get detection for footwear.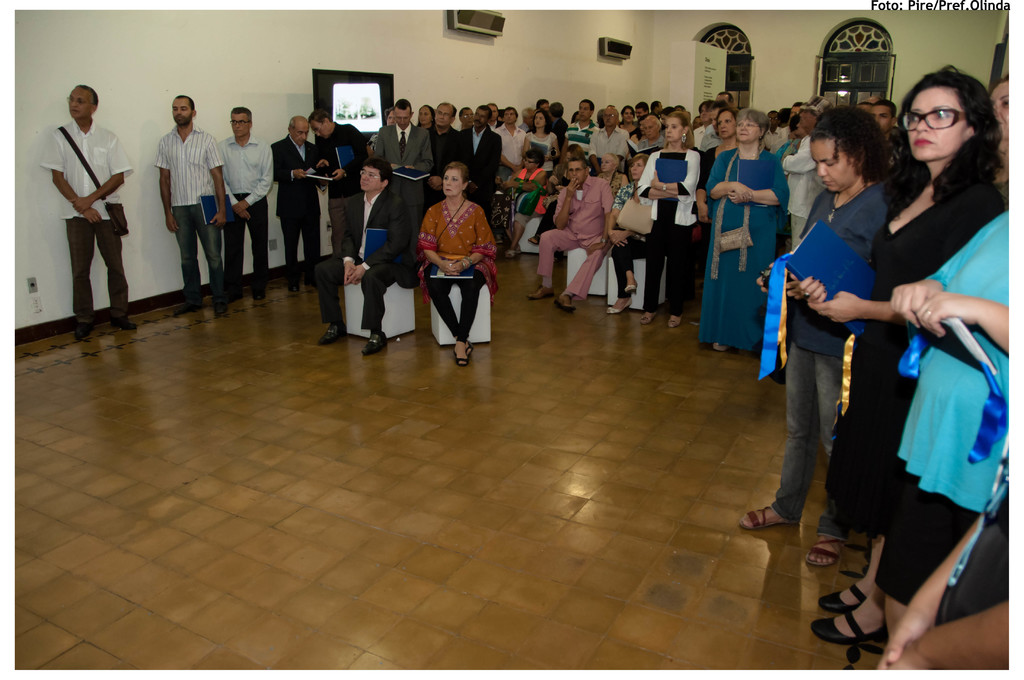
Detection: l=557, t=298, r=576, b=309.
